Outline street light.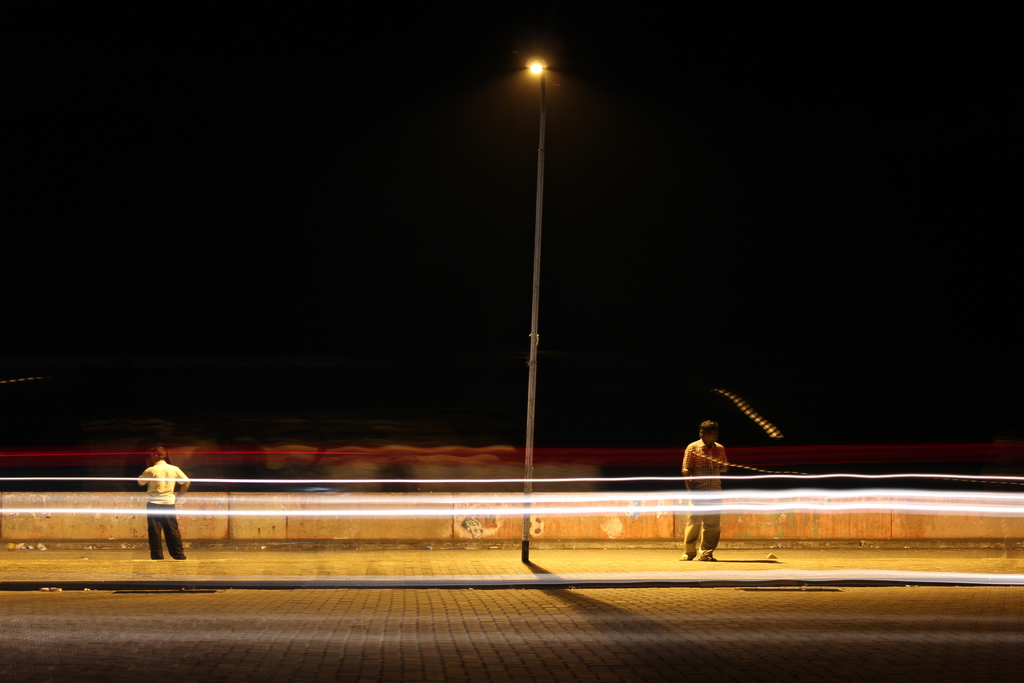
Outline: {"left": 477, "top": 31, "right": 586, "bottom": 499}.
